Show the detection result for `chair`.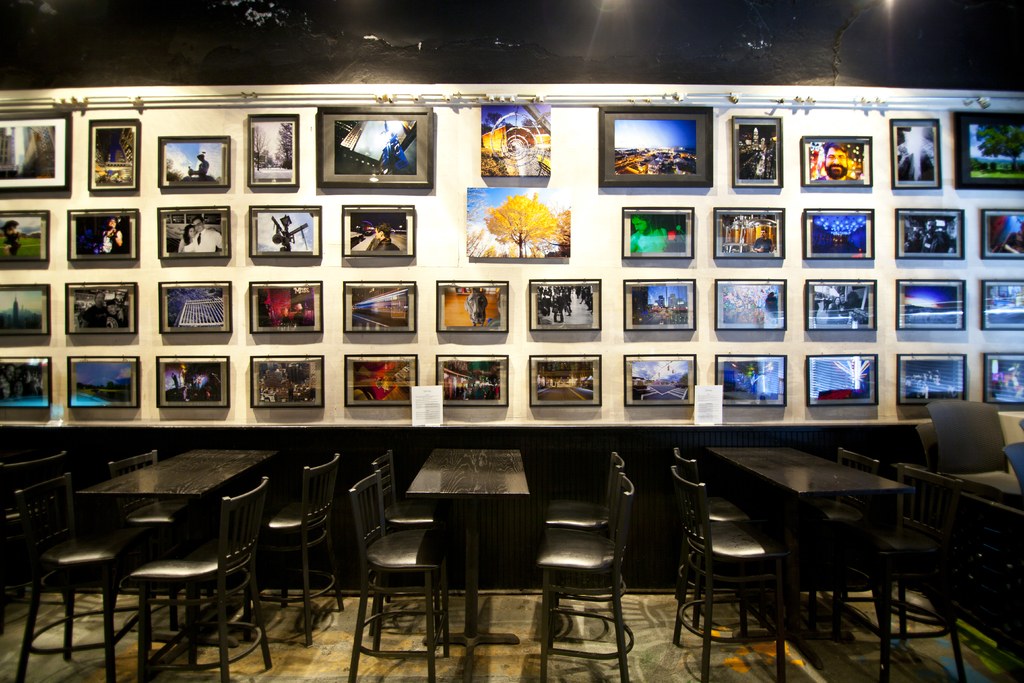
x1=1002, y1=434, x2=1023, y2=490.
